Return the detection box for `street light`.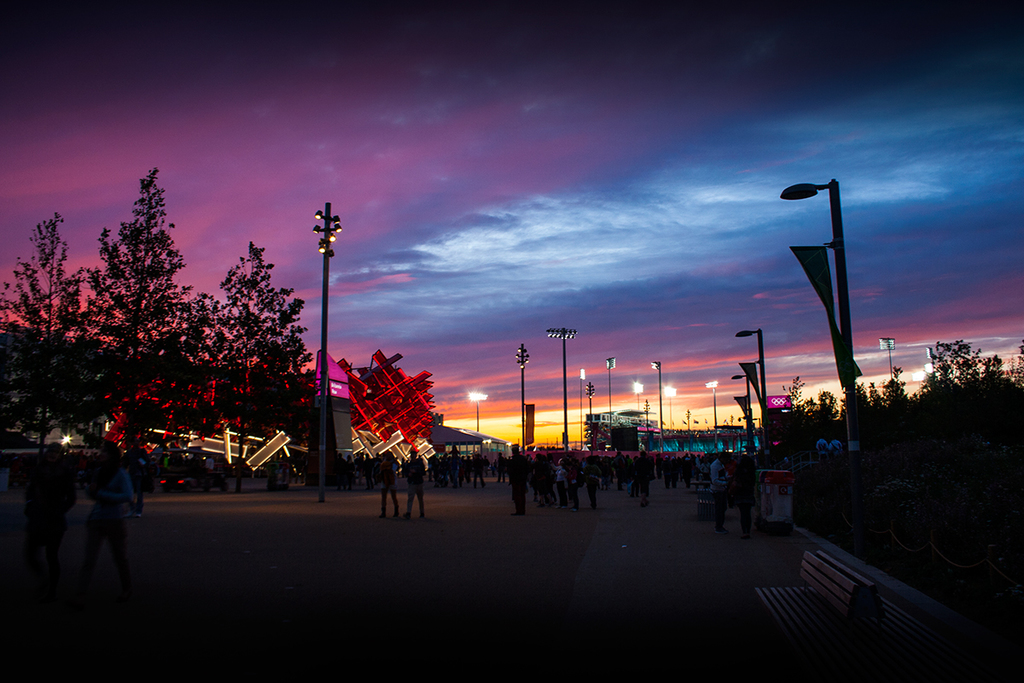
(632,378,644,409).
